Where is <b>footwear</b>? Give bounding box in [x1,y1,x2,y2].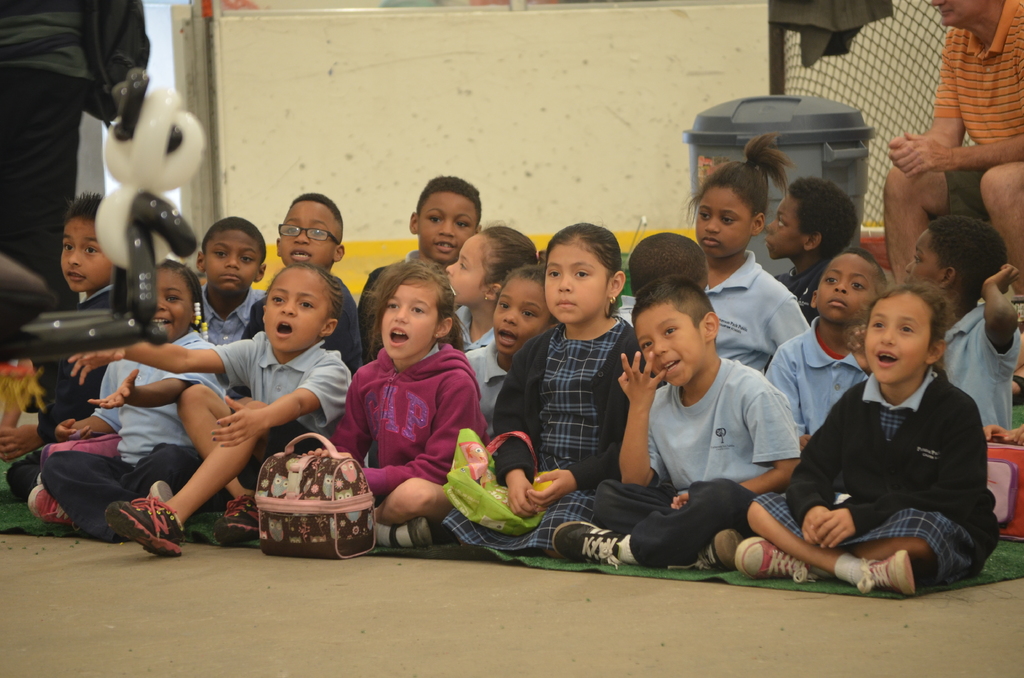
[24,483,82,536].
